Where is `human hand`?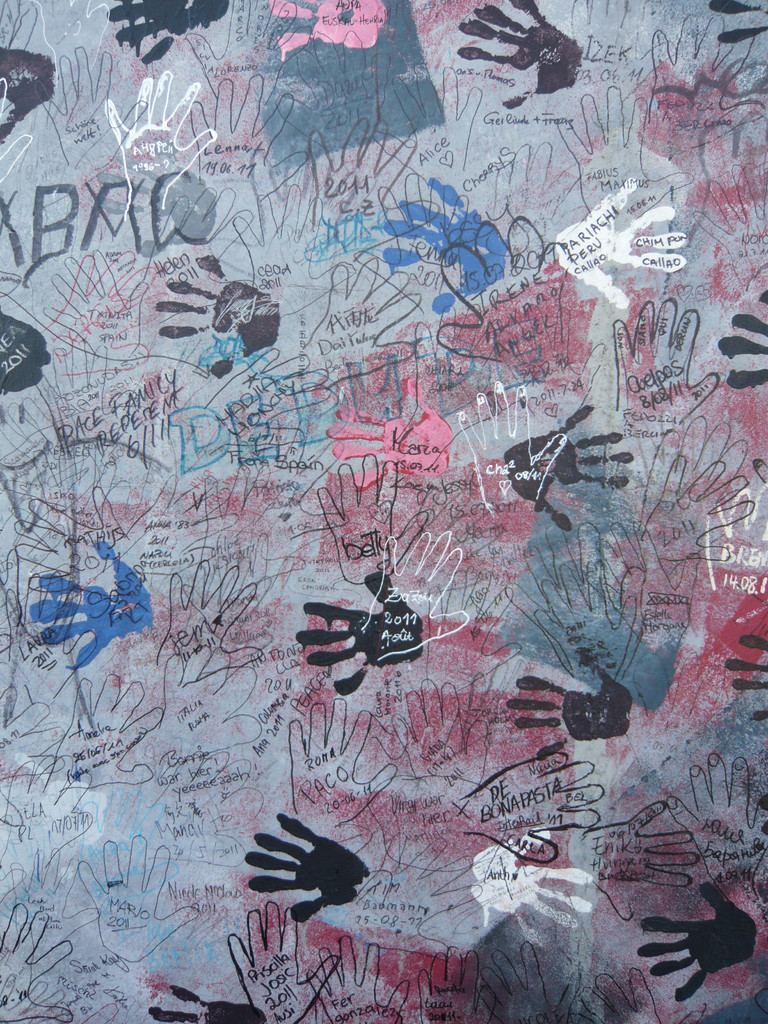
select_region(0, 753, 95, 879).
